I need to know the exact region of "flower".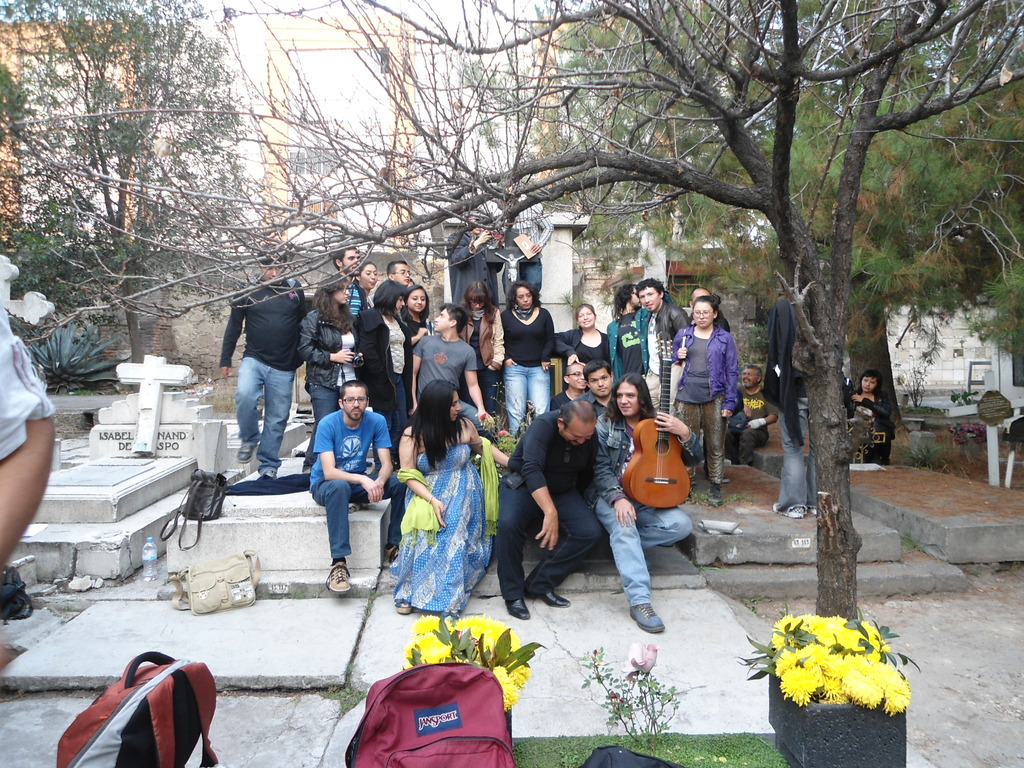
Region: crop(622, 641, 659, 676).
